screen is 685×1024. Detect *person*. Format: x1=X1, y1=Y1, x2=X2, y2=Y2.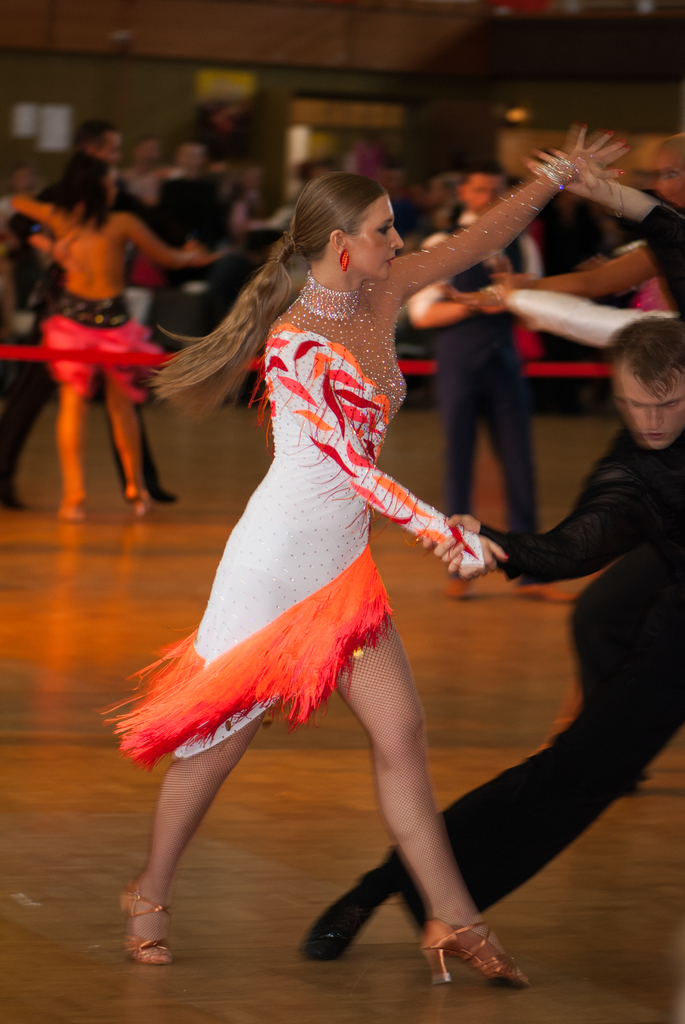
x1=0, y1=120, x2=213, y2=509.
